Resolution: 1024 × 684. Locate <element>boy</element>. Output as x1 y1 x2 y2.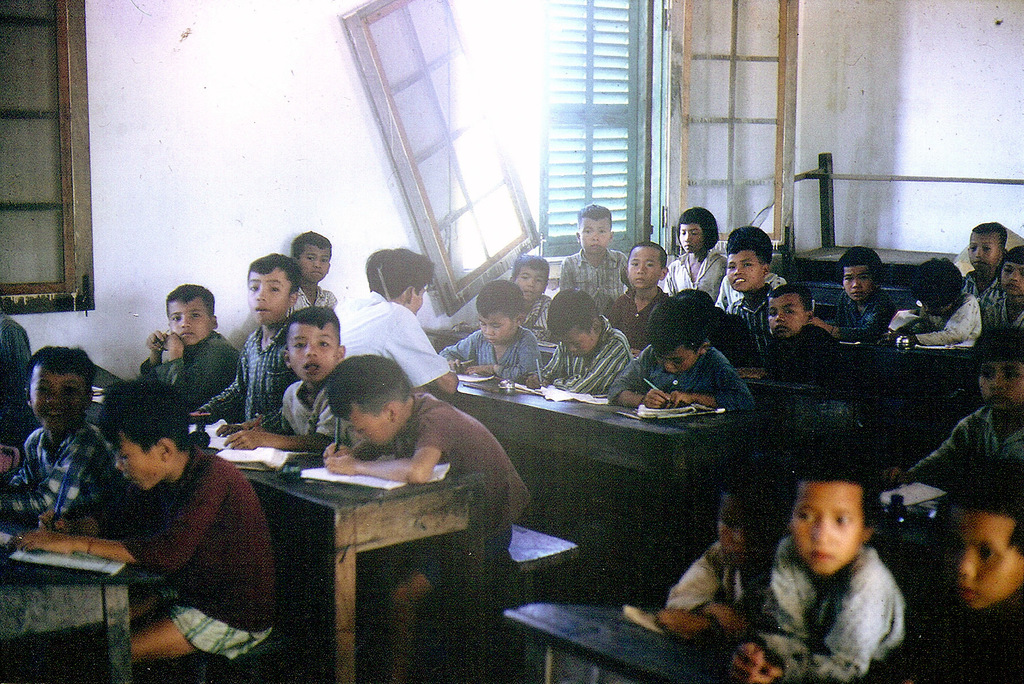
892 330 1023 496.
